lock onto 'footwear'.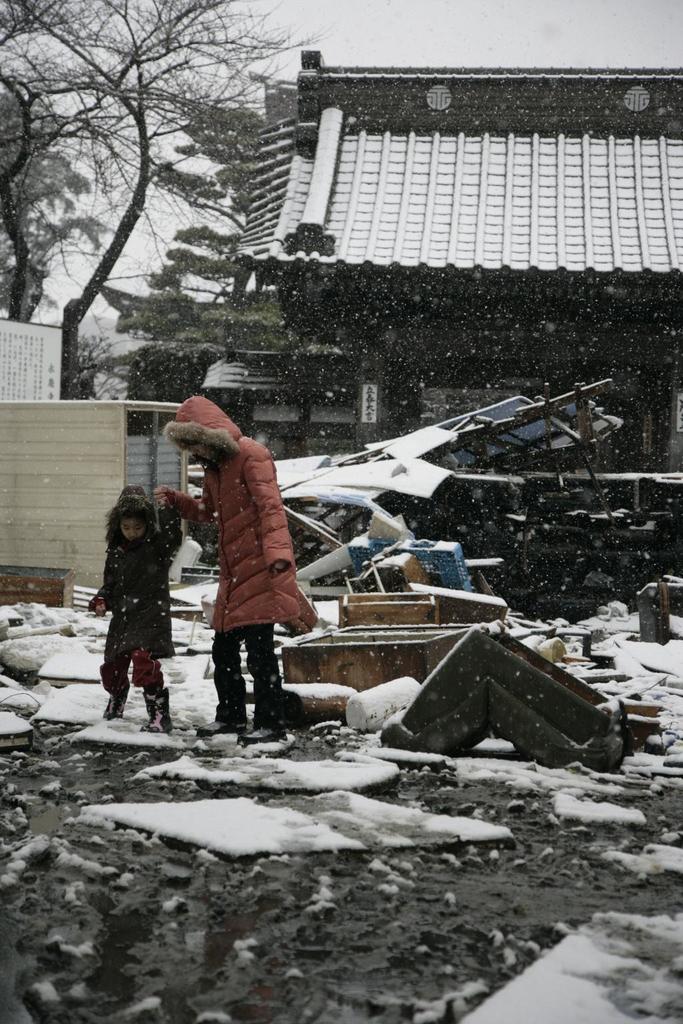
Locked: [x1=147, y1=682, x2=170, y2=735].
